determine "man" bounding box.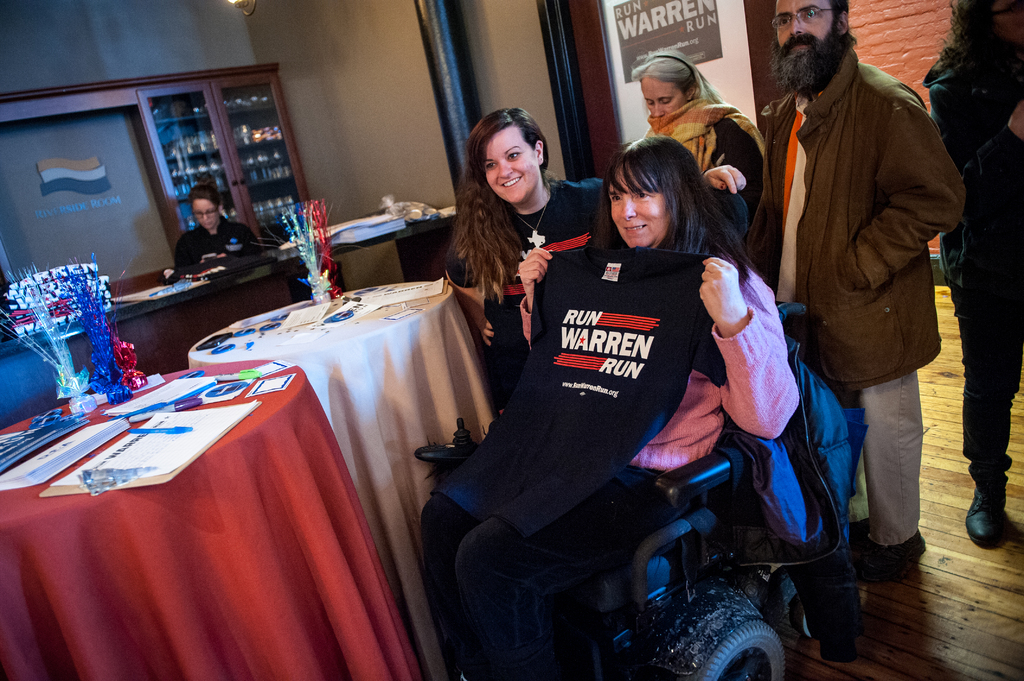
Determined: detection(764, 0, 975, 556).
